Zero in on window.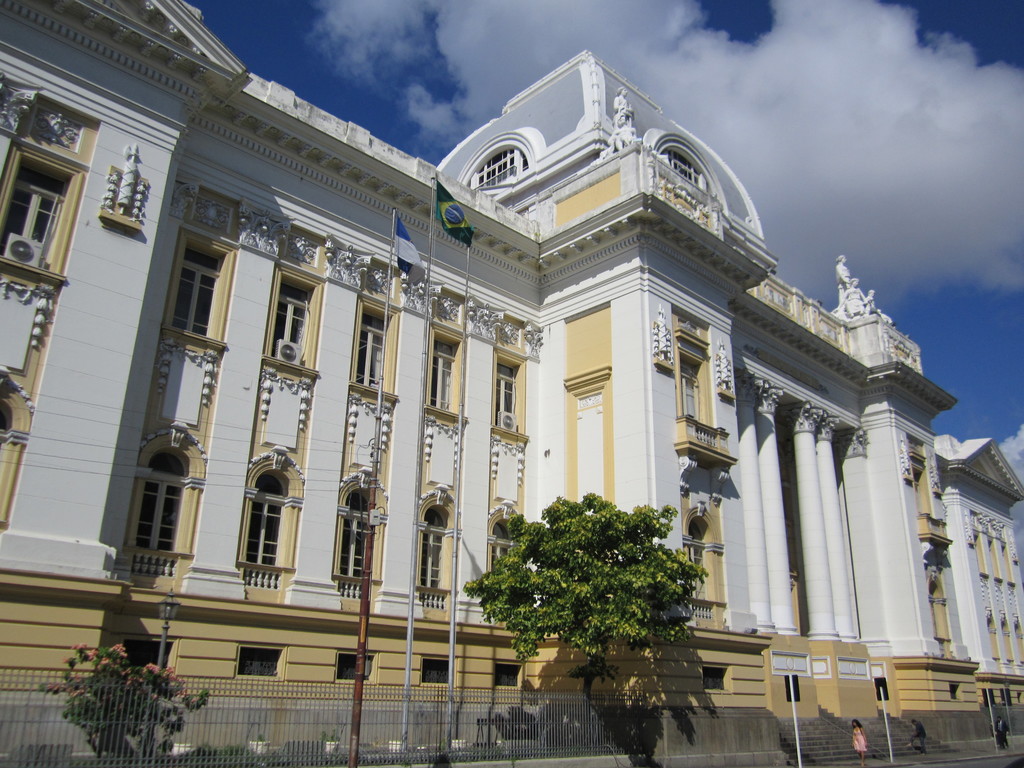
Zeroed in: l=236, t=648, r=284, b=680.
